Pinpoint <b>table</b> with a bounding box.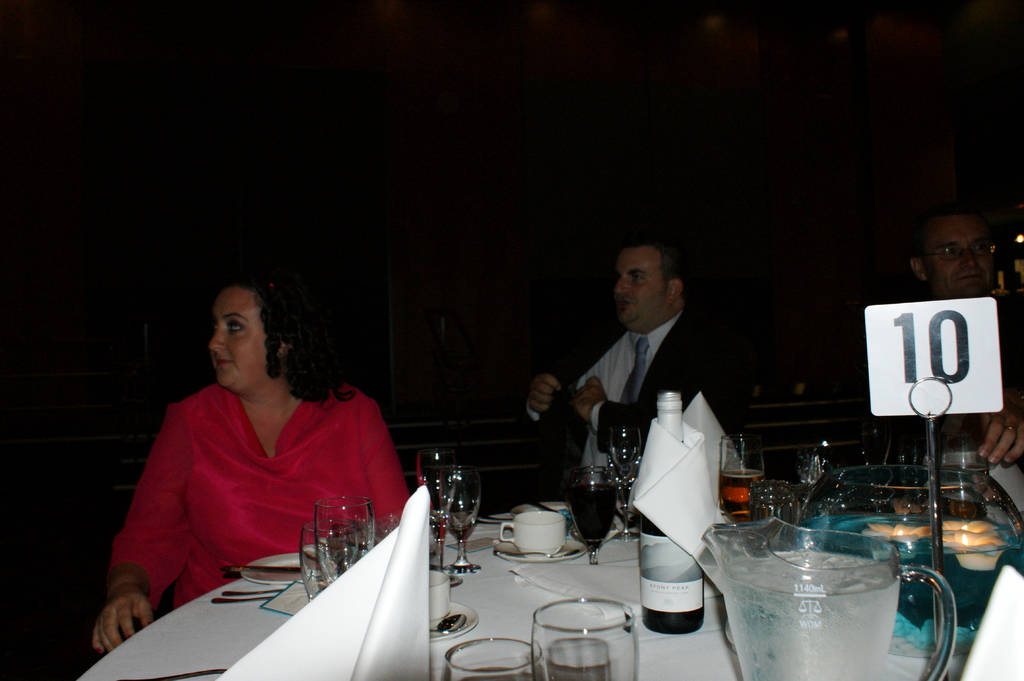
81/508/1023/680.
